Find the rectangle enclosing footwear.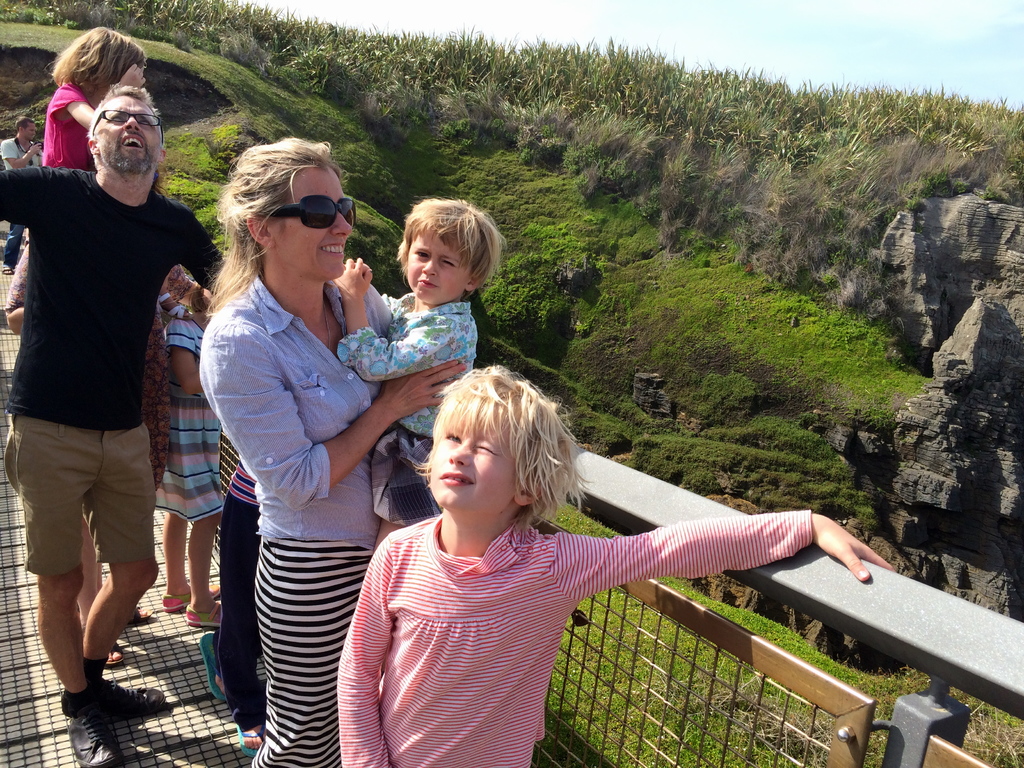
locate(88, 664, 164, 726).
